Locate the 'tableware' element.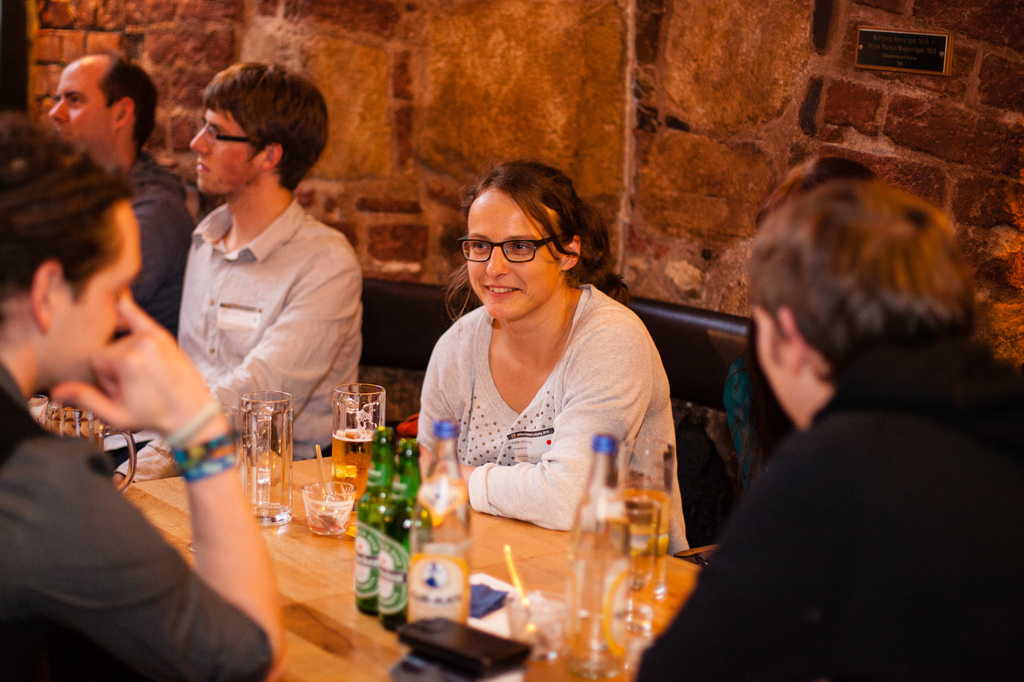
Element bbox: <box>45,400,138,495</box>.
